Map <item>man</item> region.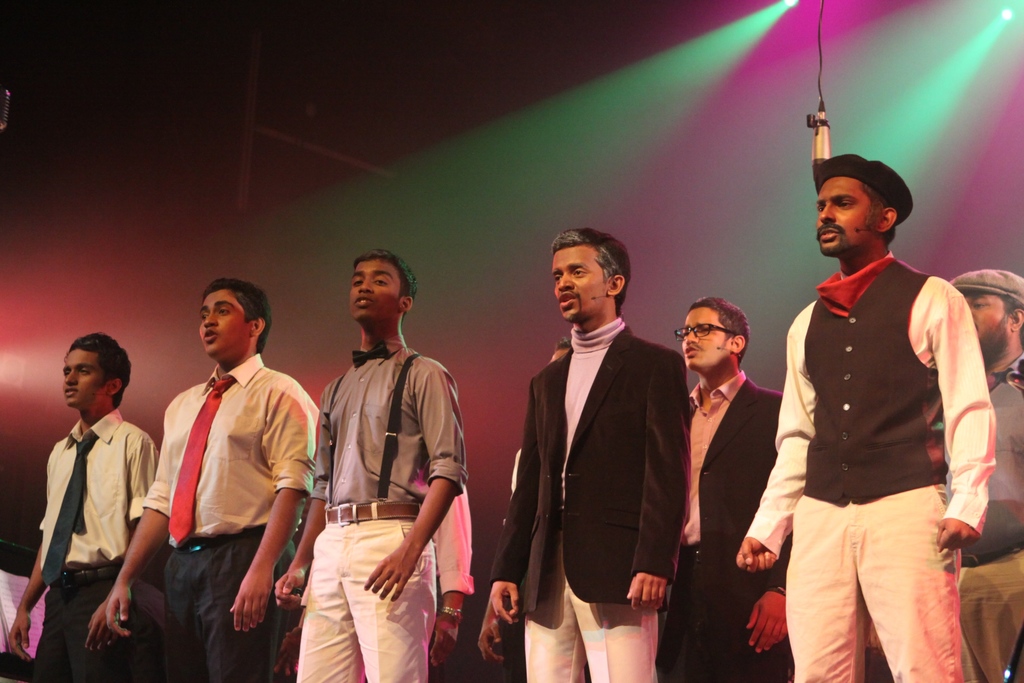
Mapped to 430, 490, 474, 682.
